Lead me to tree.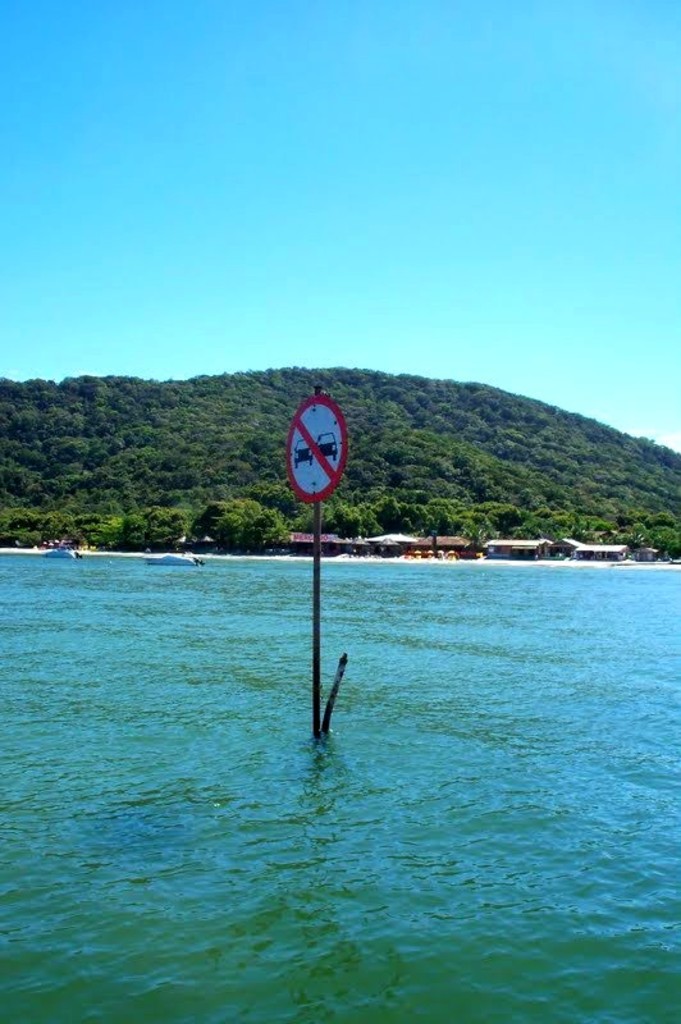
Lead to BBox(484, 498, 570, 549).
